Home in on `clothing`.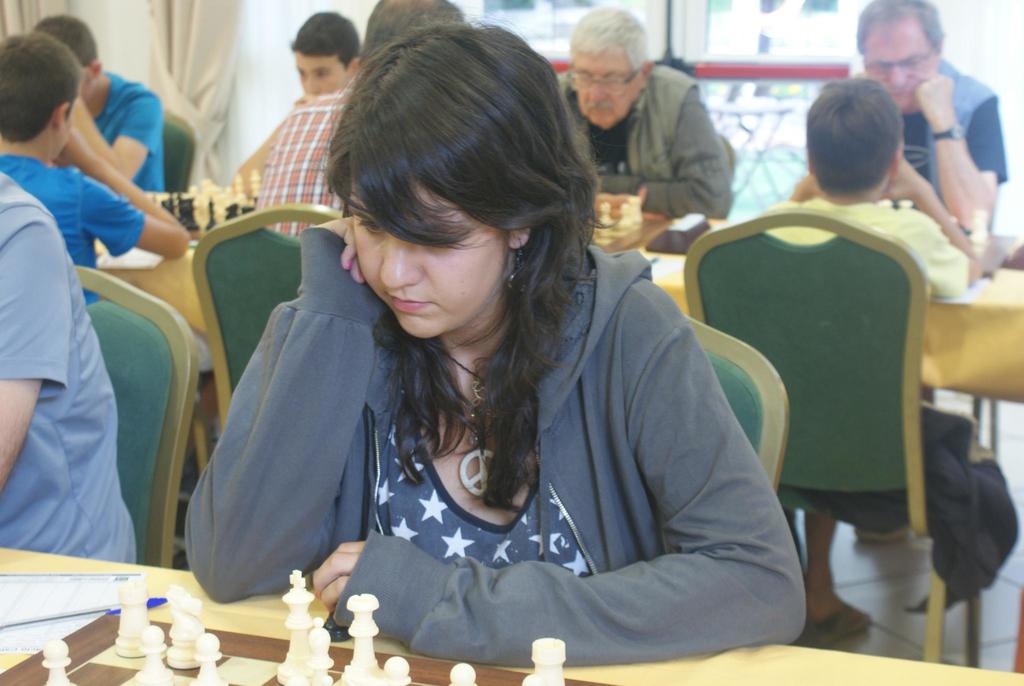
Homed in at [left=219, top=259, right=799, bottom=668].
